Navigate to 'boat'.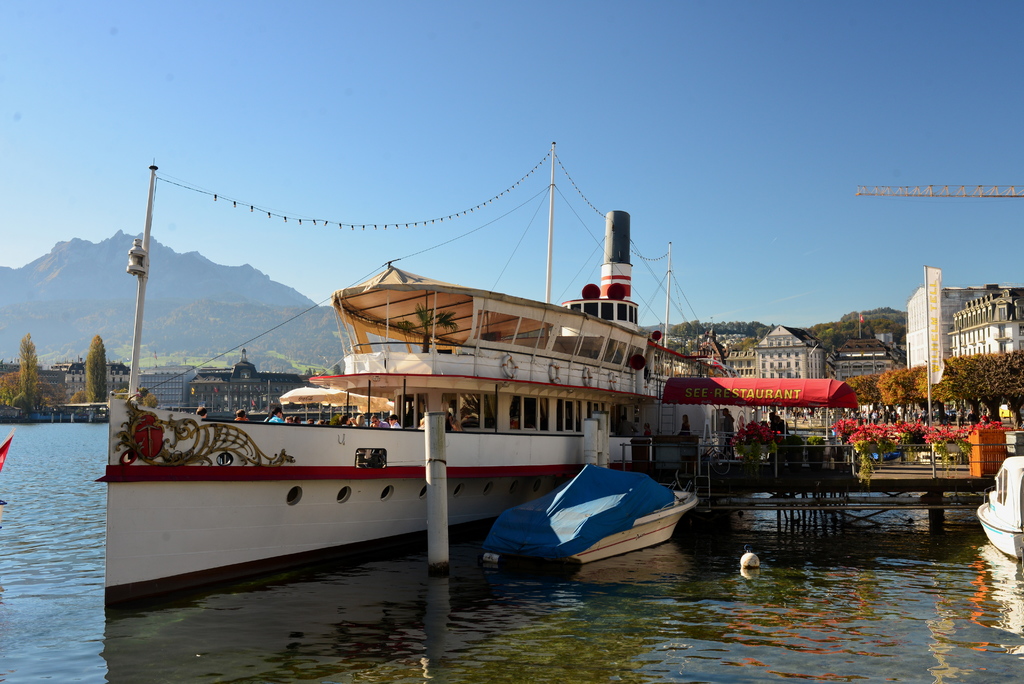
Navigation target: [478,462,700,571].
